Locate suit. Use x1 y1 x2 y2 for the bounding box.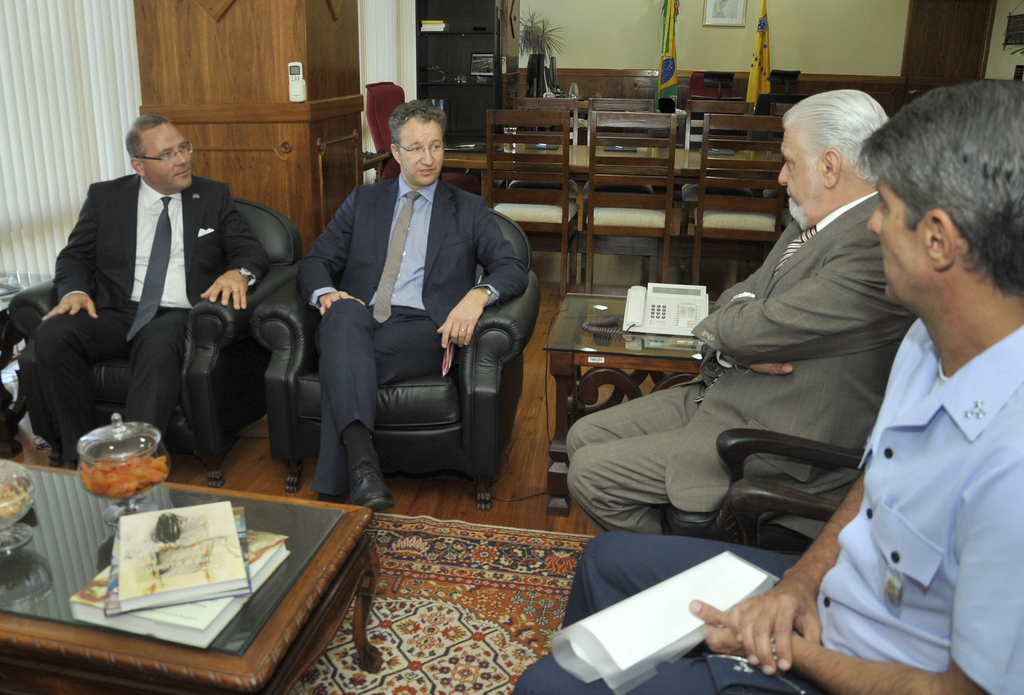
297 171 532 500.
